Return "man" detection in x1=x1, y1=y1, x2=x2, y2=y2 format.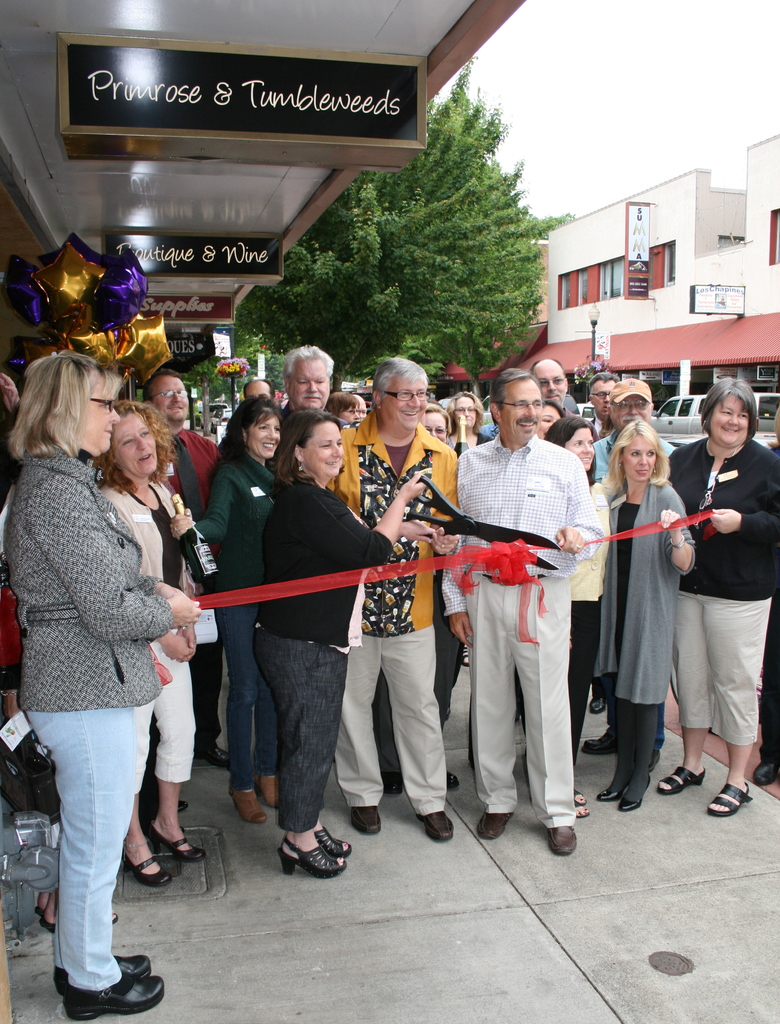
x1=141, y1=364, x2=230, y2=779.
